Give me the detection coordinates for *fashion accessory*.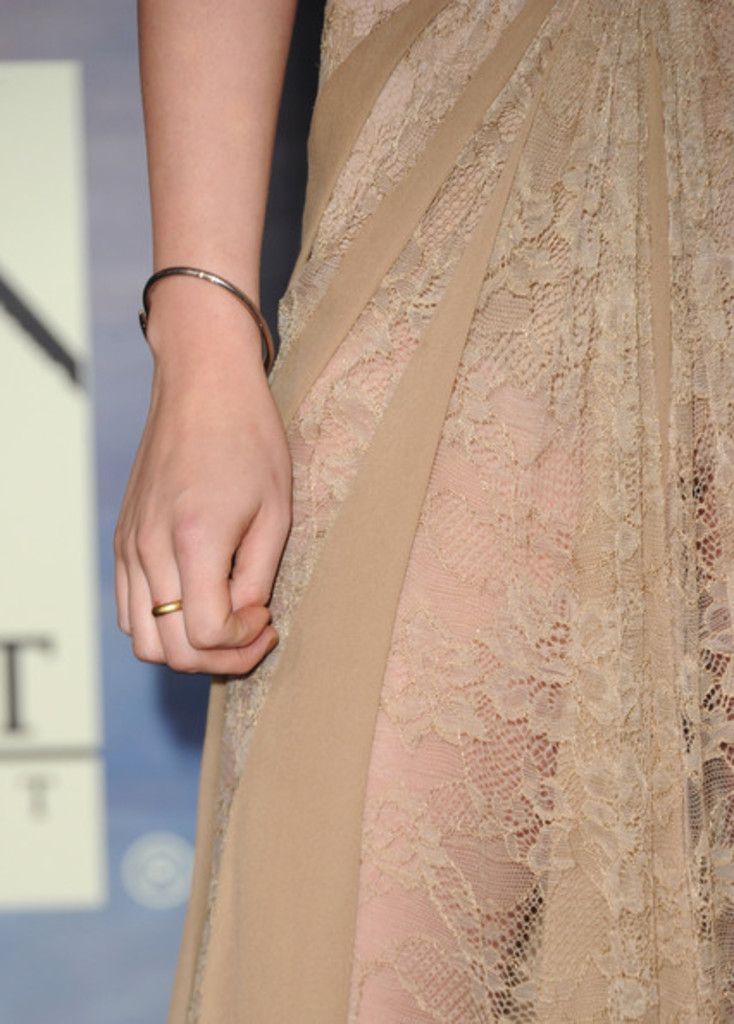
134:260:283:383.
